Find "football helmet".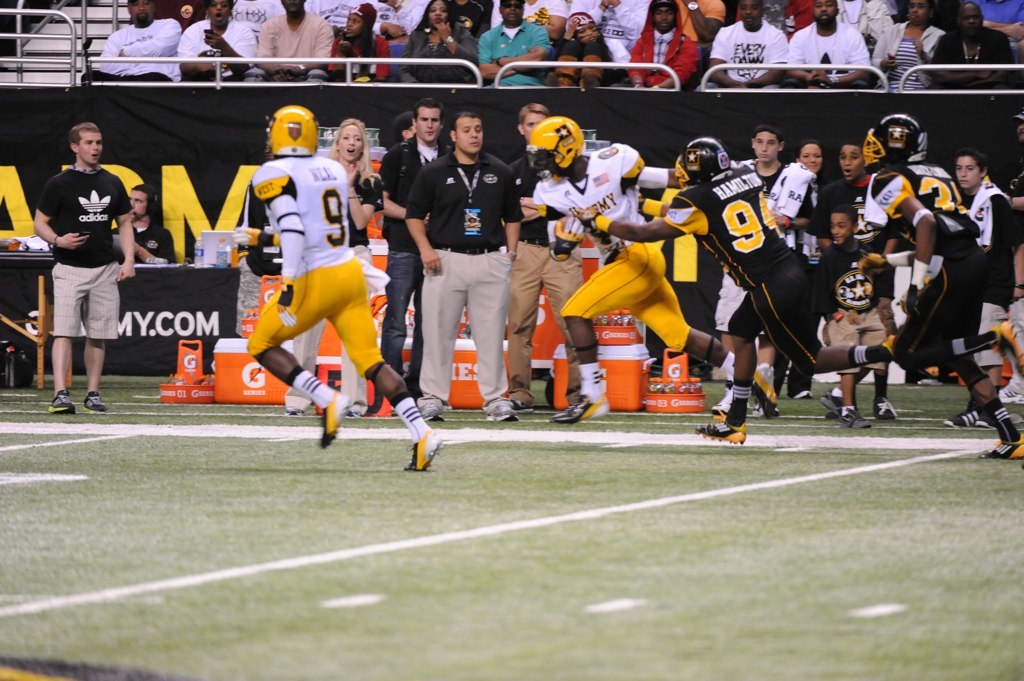
bbox(532, 116, 579, 175).
